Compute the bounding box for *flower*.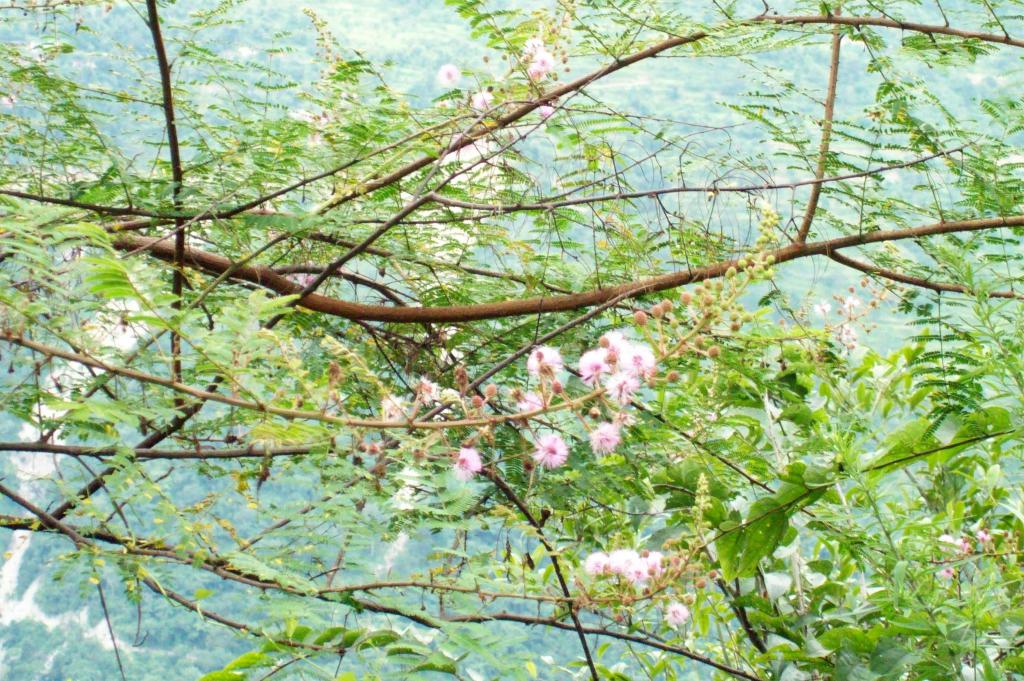
812:298:829:315.
